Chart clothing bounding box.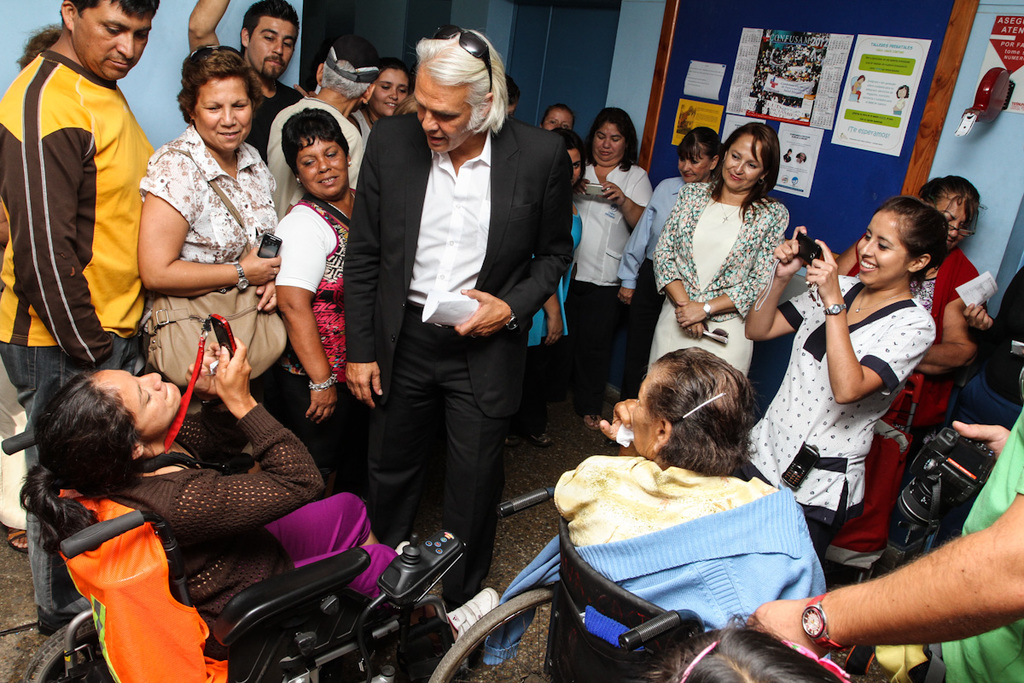
Charted: [637, 190, 778, 324].
